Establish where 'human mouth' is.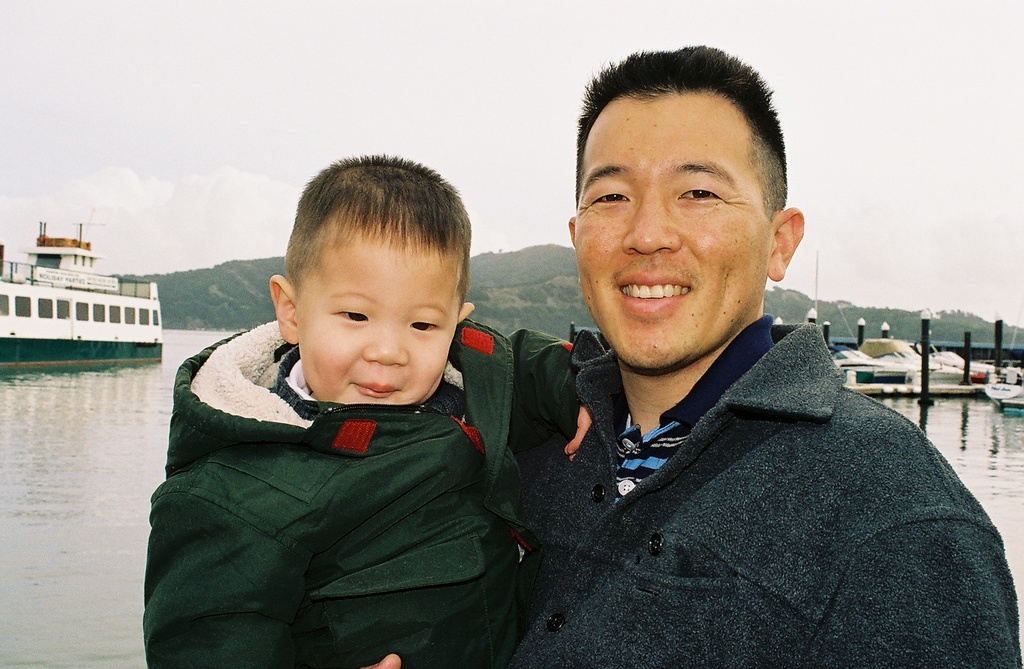
Established at pyautogui.locateOnScreen(618, 270, 693, 310).
